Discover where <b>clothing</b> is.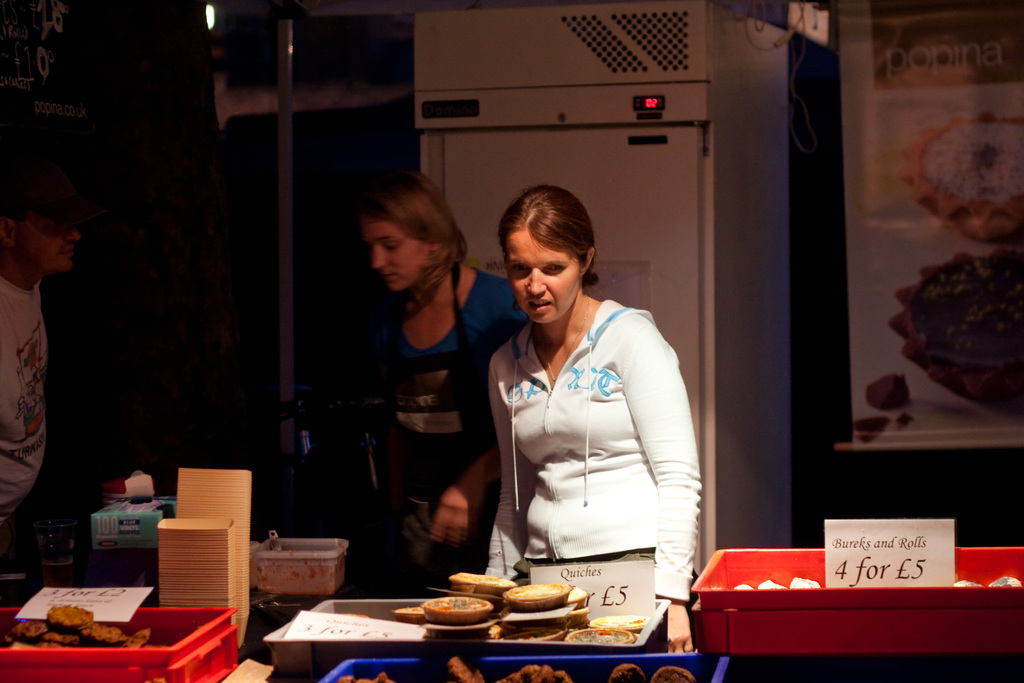
Discovered at (x1=484, y1=278, x2=694, y2=595).
